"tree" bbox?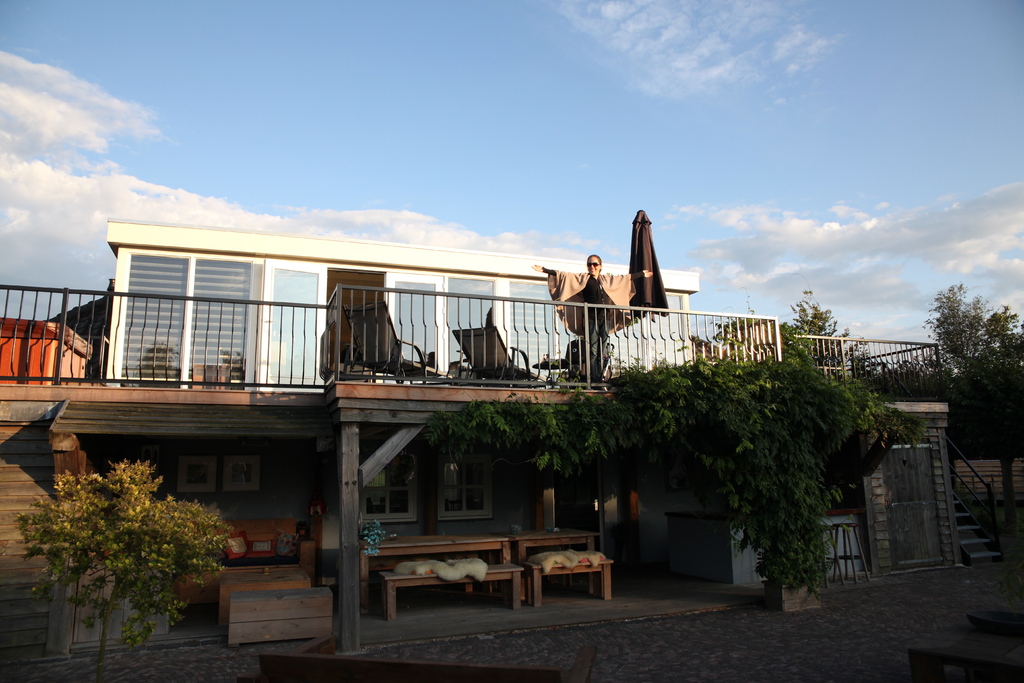
Rect(939, 274, 1012, 407)
